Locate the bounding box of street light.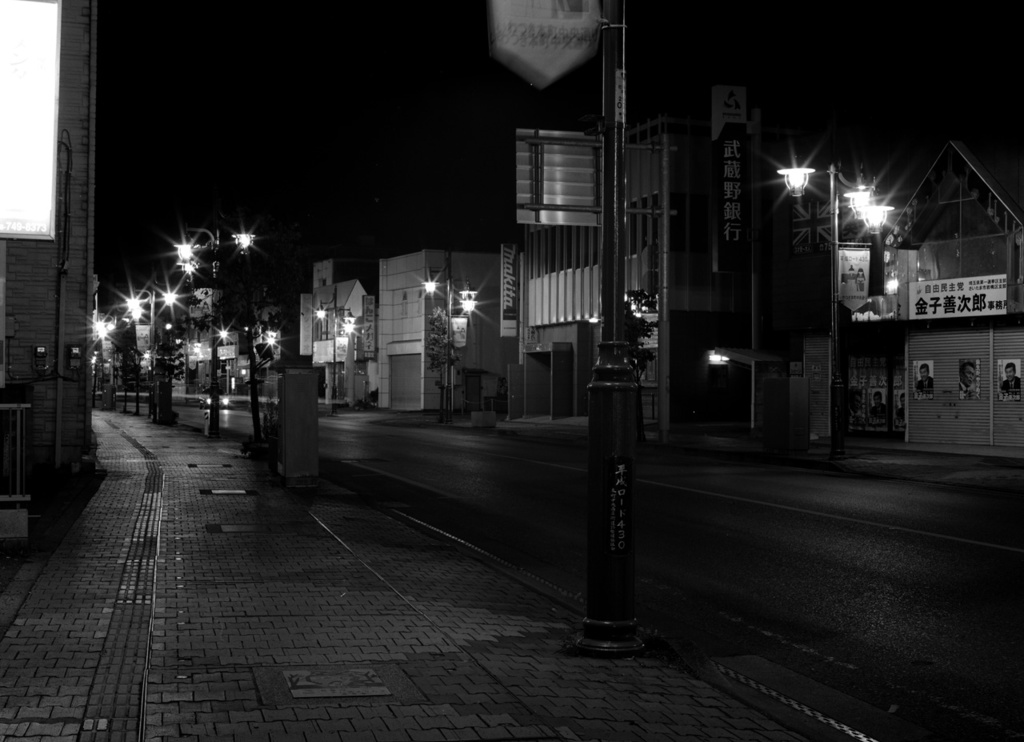
Bounding box: box=[314, 287, 355, 403].
